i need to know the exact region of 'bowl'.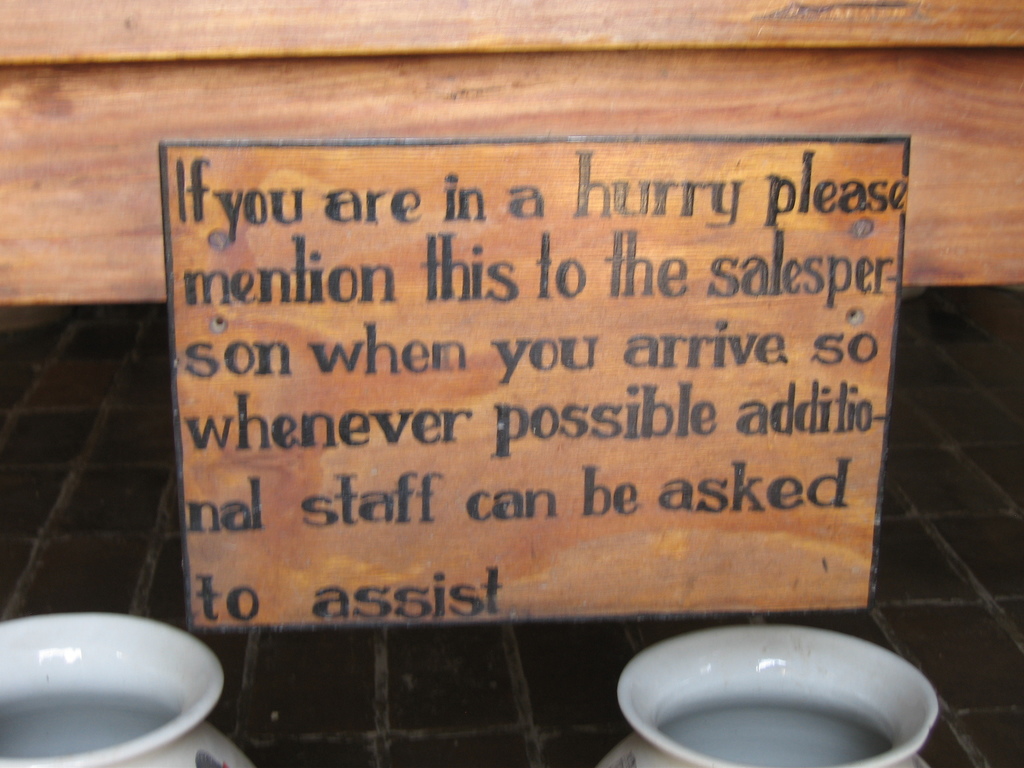
Region: BBox(621, 632, 941, 761).
